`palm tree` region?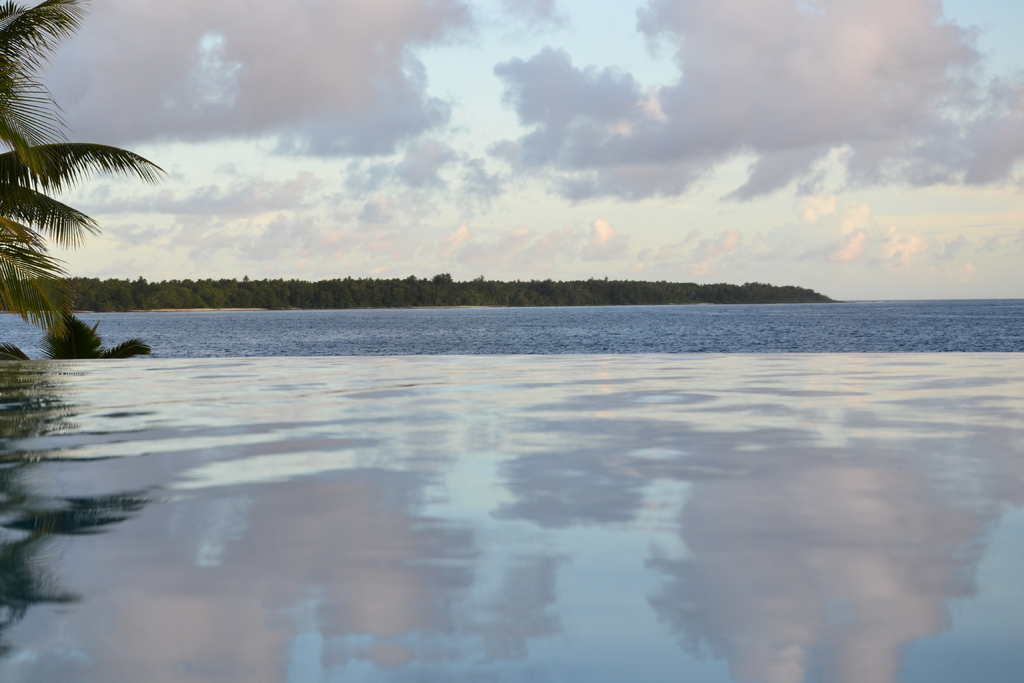
[left=15, top=97, right=147, bottom=351]
